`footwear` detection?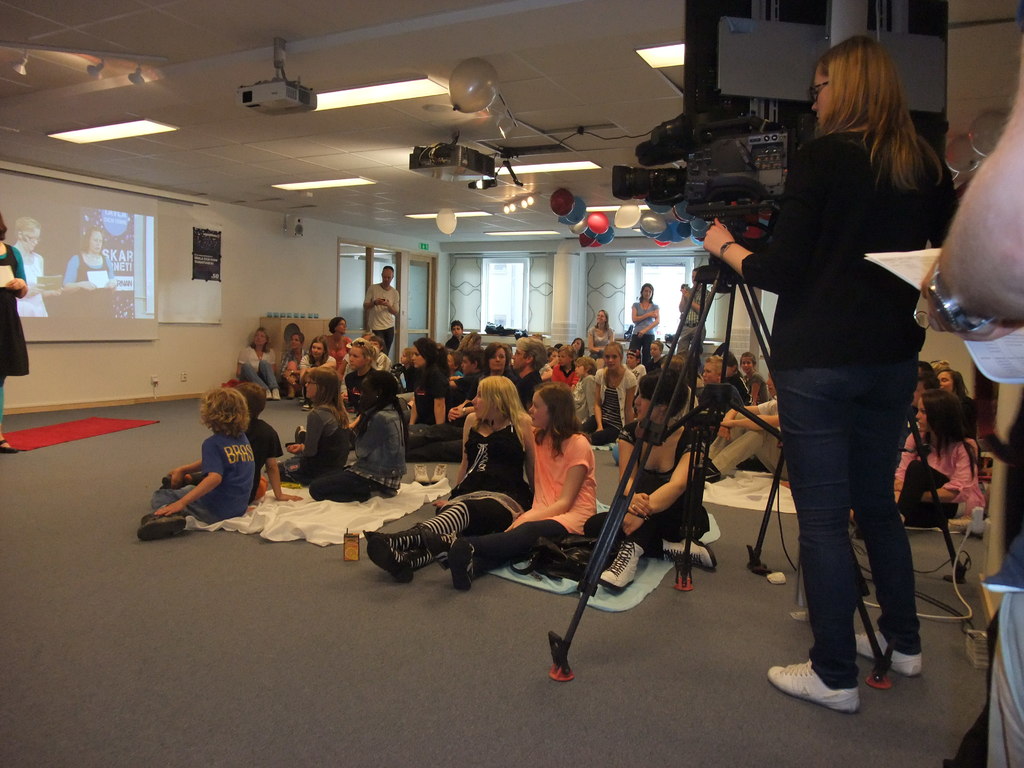
box(136, 513, 184, 542)
